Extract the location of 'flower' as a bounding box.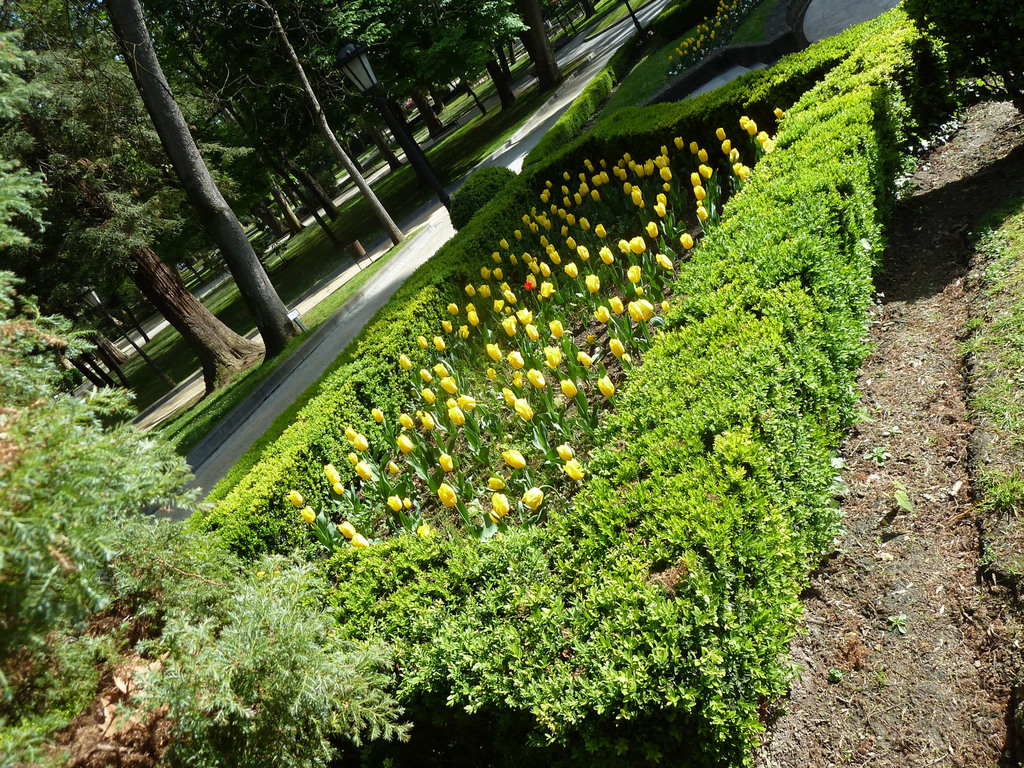
{"x1": 542, "y1": 218, "x2": 550, "y2": 228}.
